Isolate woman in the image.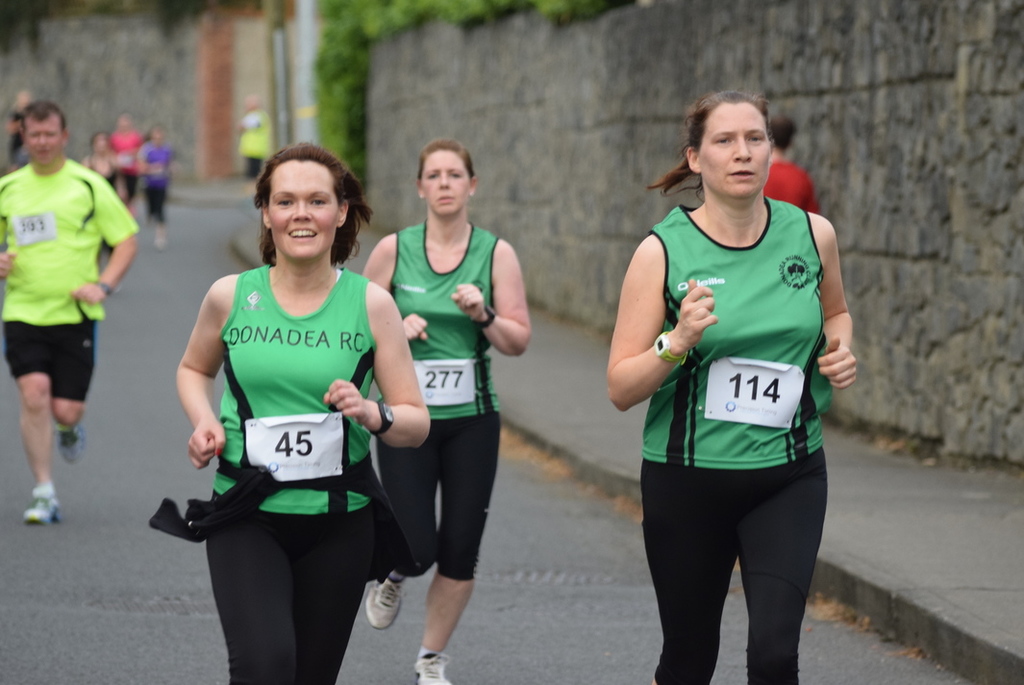
Isolated region: bbox(606, 87, 857, 684).
